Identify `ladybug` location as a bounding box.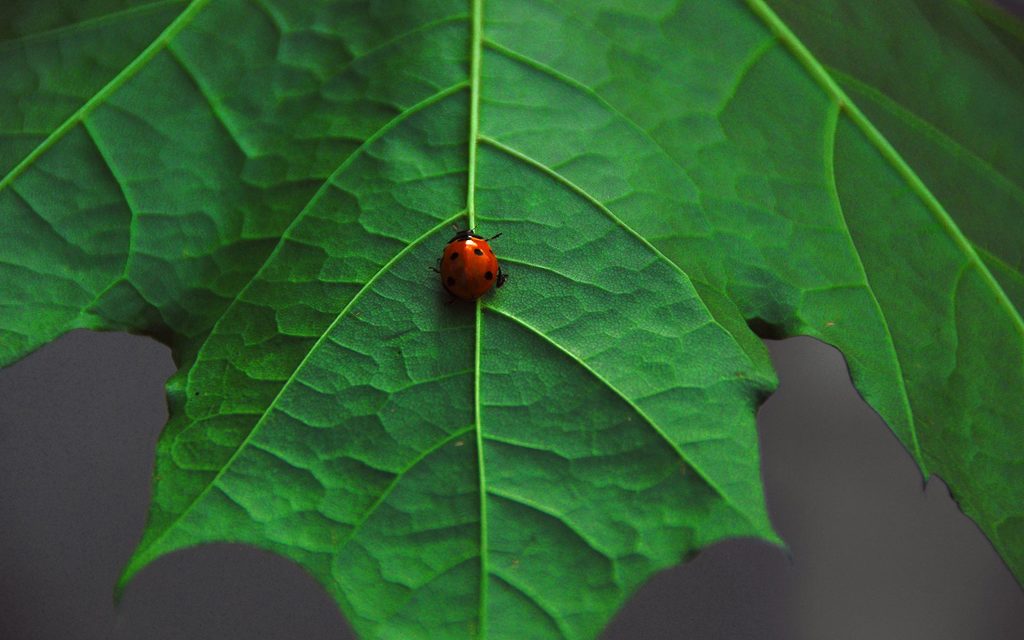
435, 221, 511, 296.
